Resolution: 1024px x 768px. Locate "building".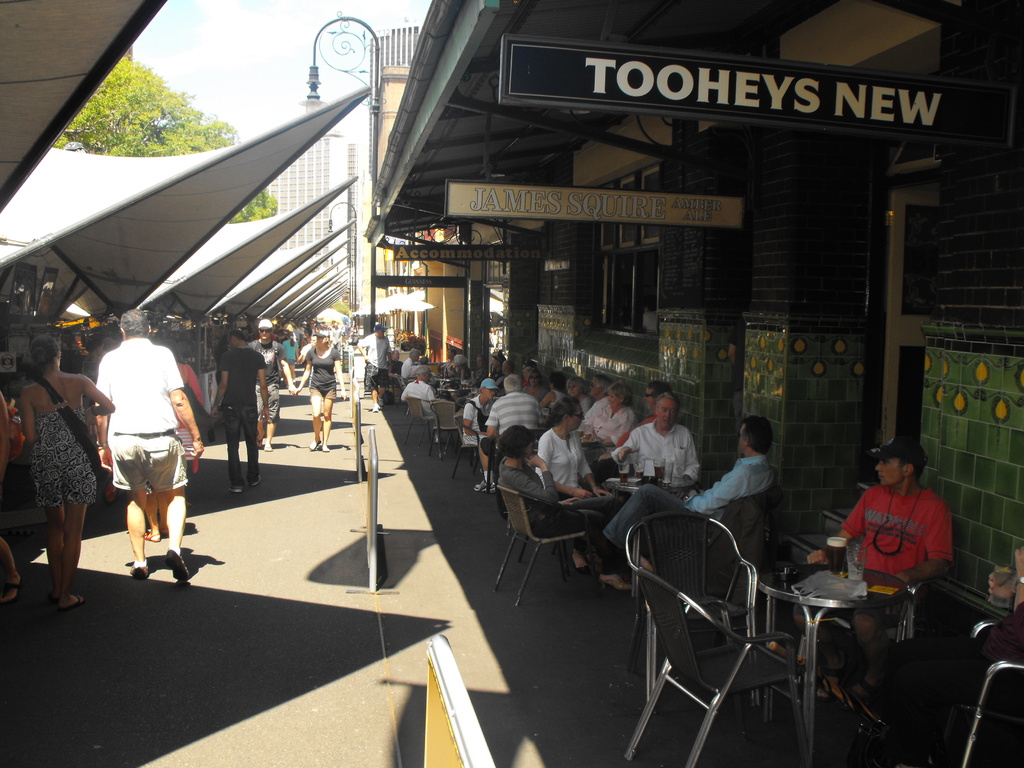
box=[369, 0, 1023, 614].
